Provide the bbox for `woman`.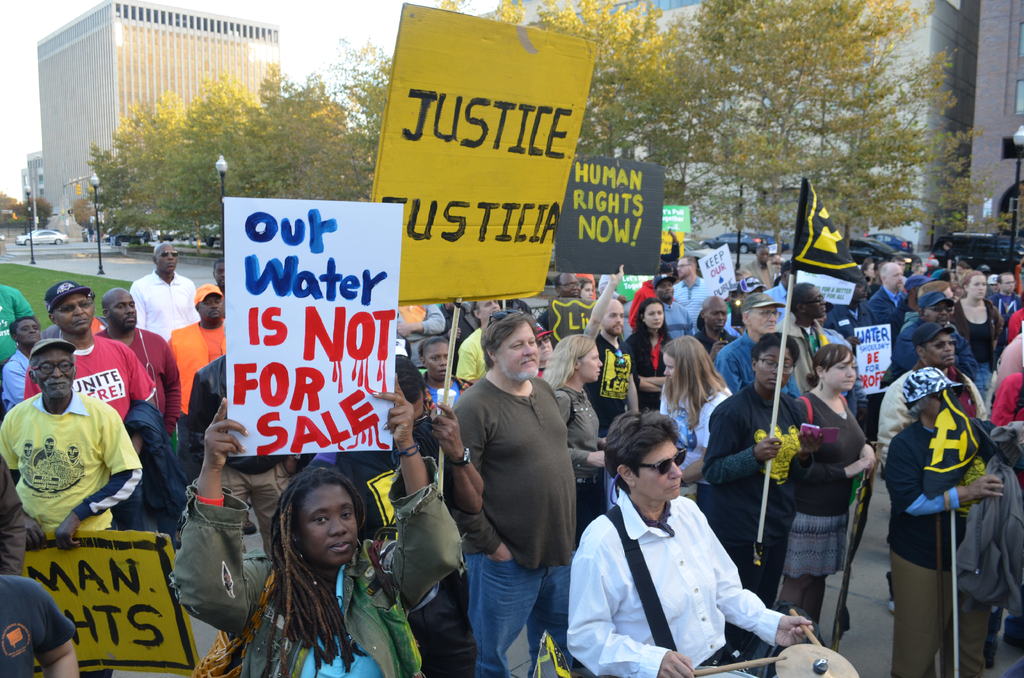
box=[620, 300, 683, 418].
